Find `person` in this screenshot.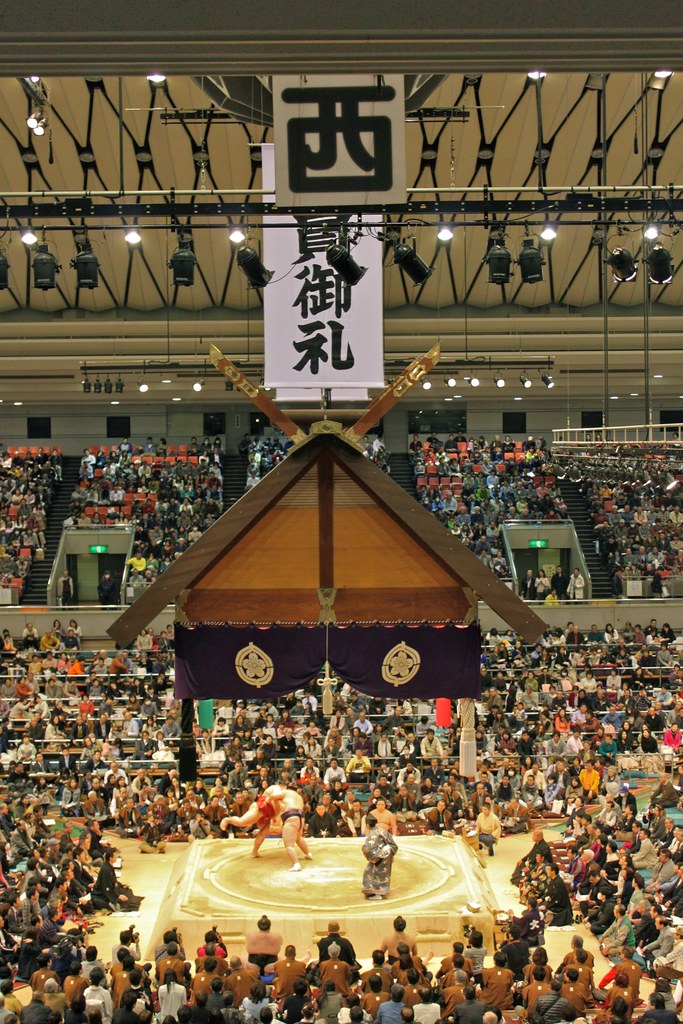
The bounding box for `person` is {"x1": 296, "y1": 996, "x2": 313, "y2": 1023}.
